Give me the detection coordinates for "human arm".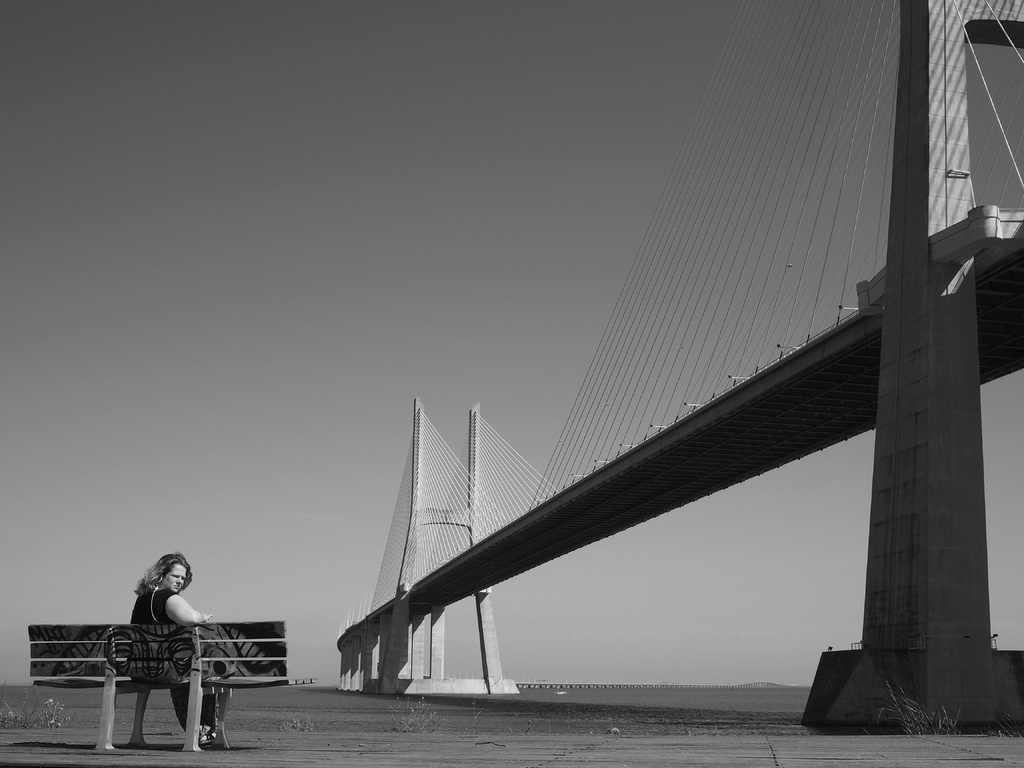
locate(166, 593, 214, 631).
